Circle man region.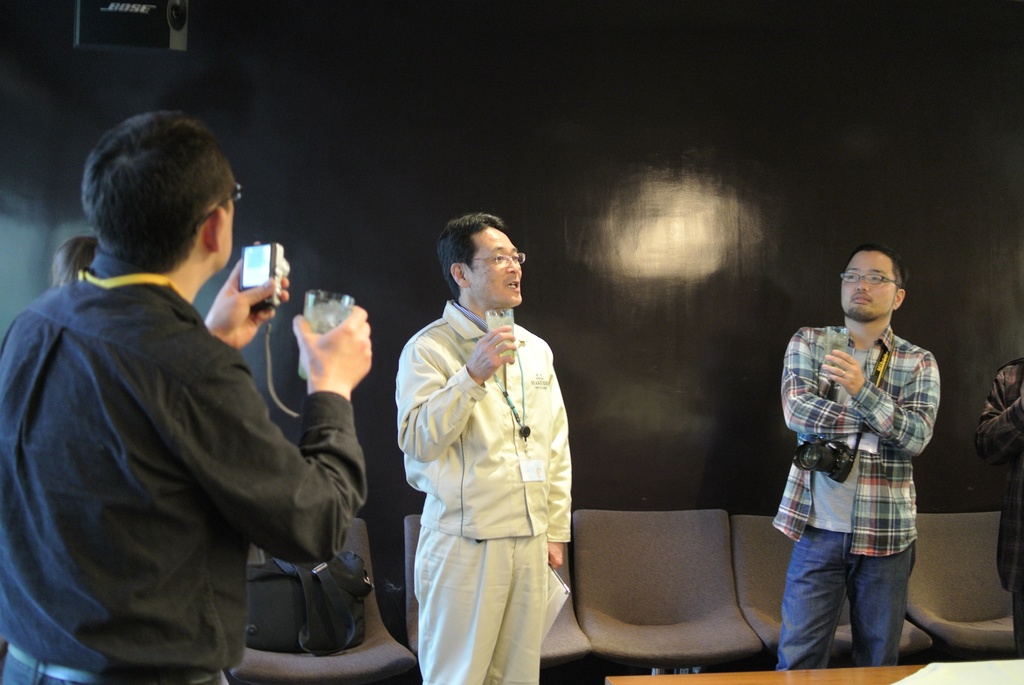
Region: bbox=(774, 236, 942, 671).
